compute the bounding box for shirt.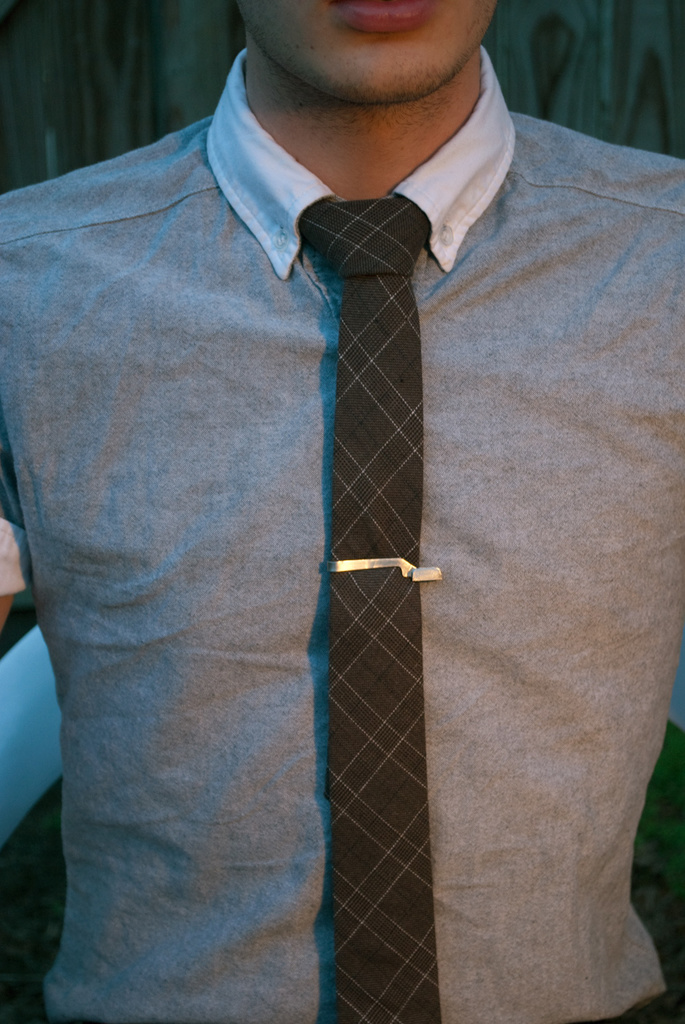
left=0, top=49, right=684, bottom=1019.
